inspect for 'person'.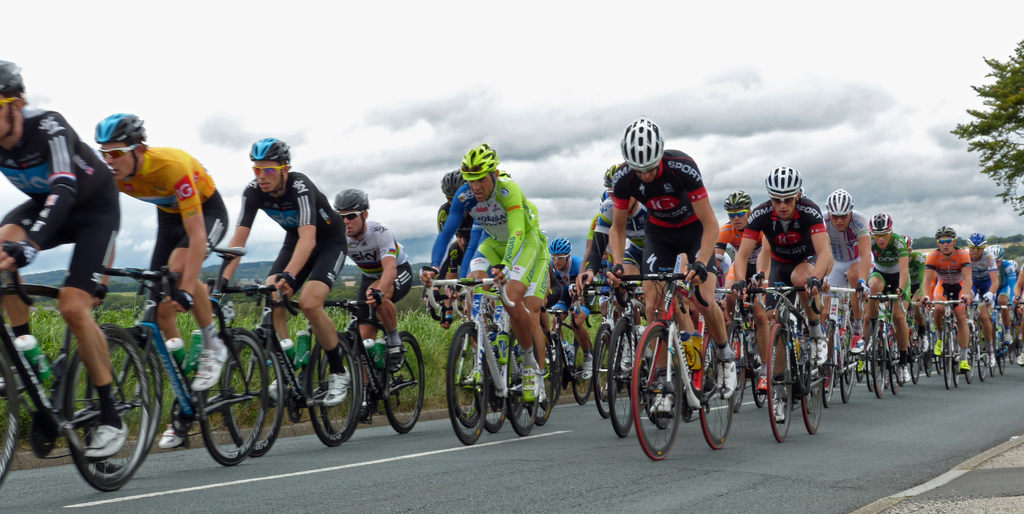
Inspection: bbox=[0, 57, 129, 454].
